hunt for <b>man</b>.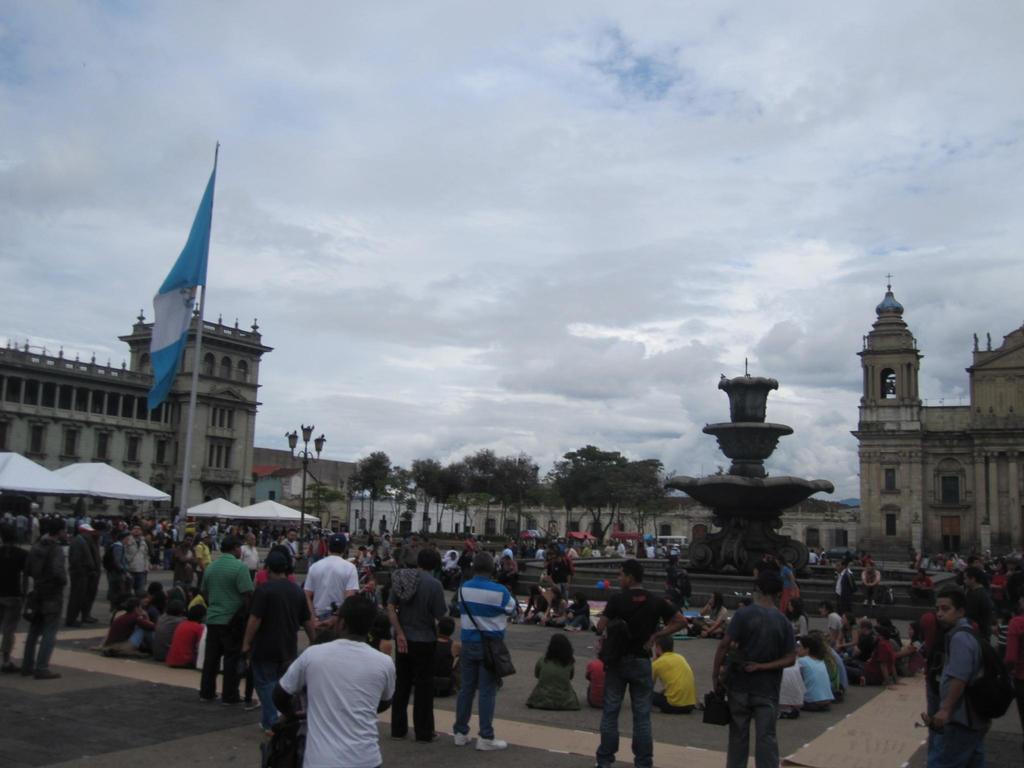
Hunted down at detection(846, 625, 908, 690).
